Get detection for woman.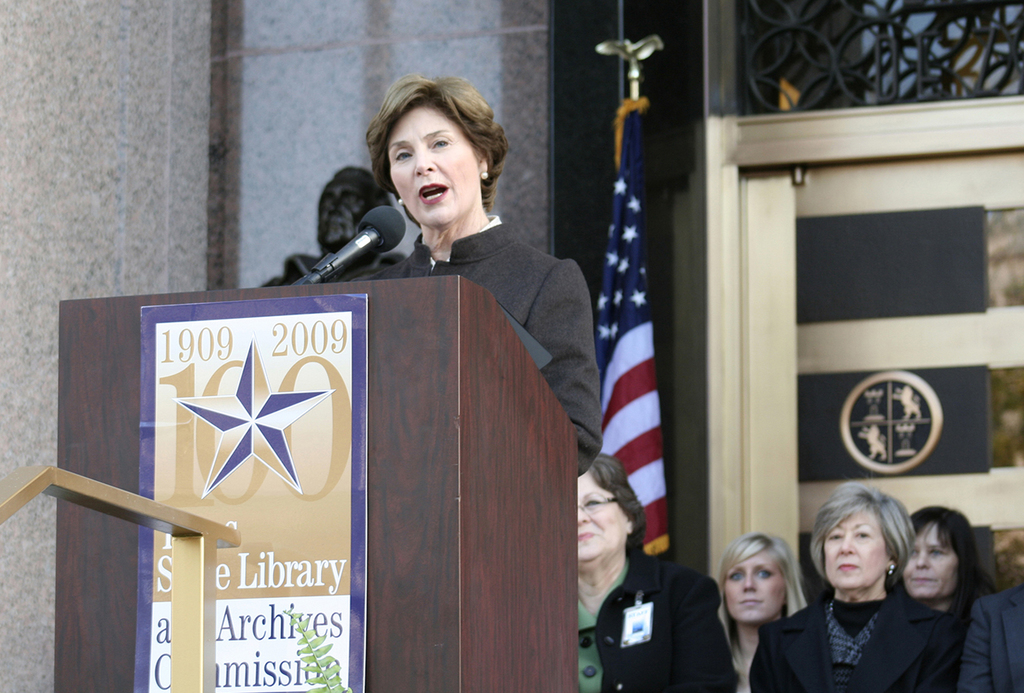
Detection: 767,481,965,692.
